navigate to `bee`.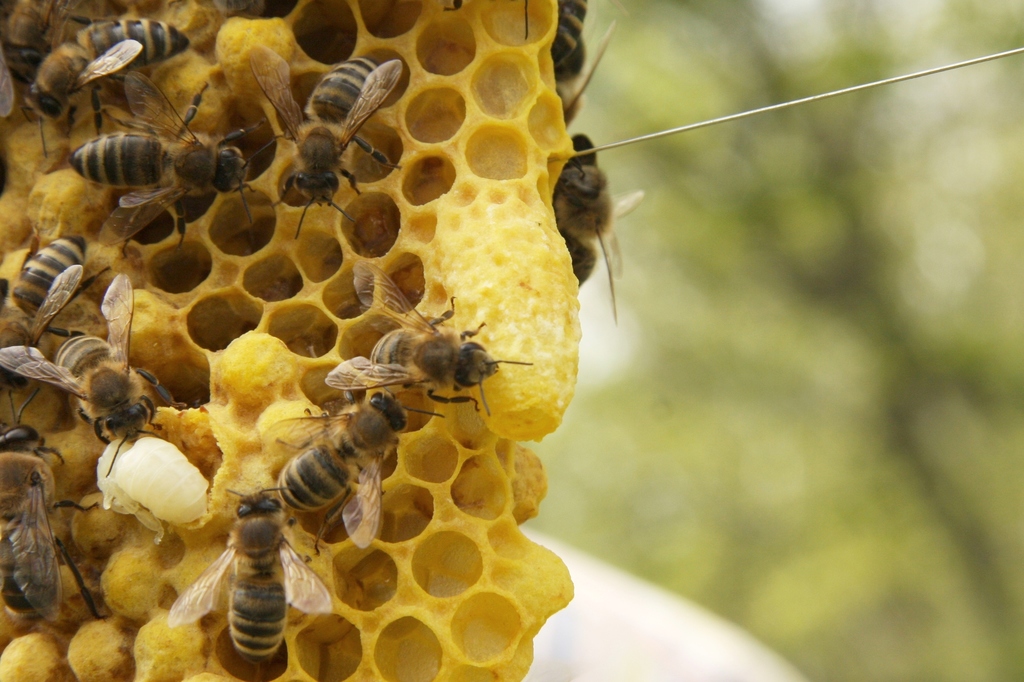
Navigation target: [314, 257, 533, 420].
